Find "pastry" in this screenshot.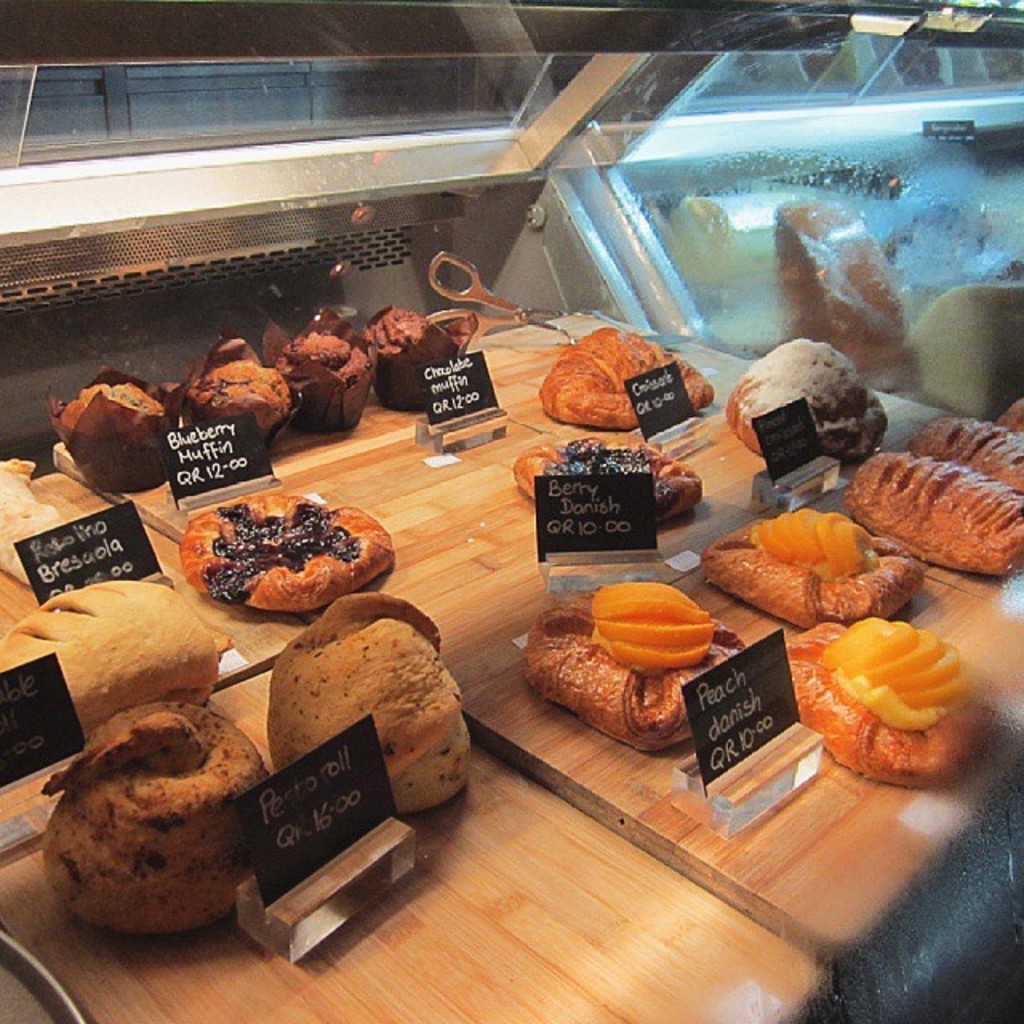
The bounding box for "pastry" is 0/584/238/699.
